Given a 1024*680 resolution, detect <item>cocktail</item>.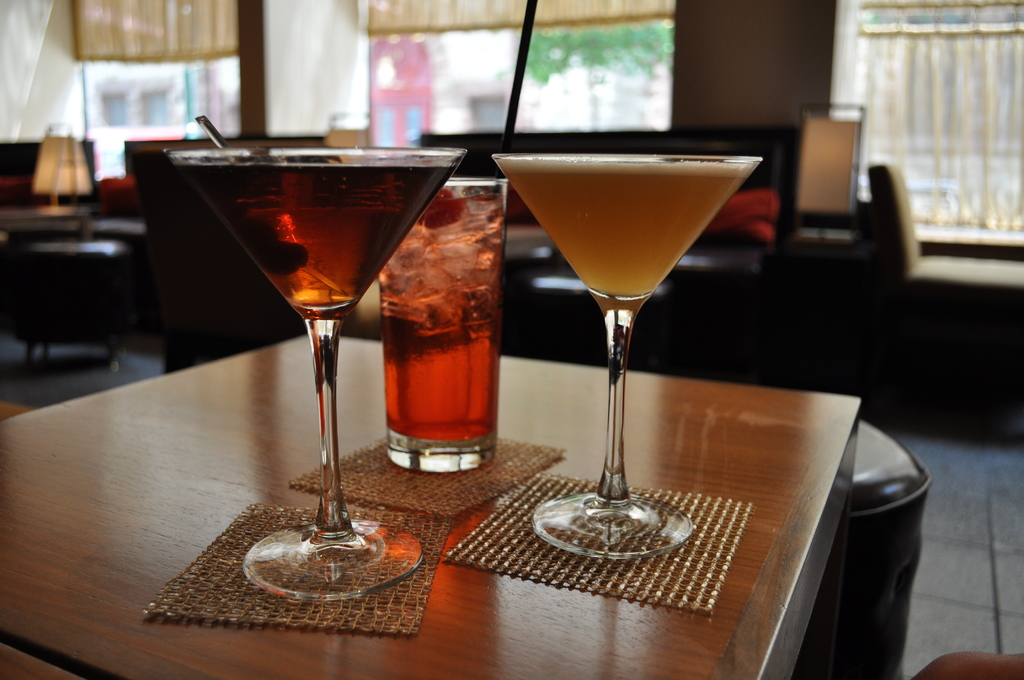
region(388, 172, 505, 471).
